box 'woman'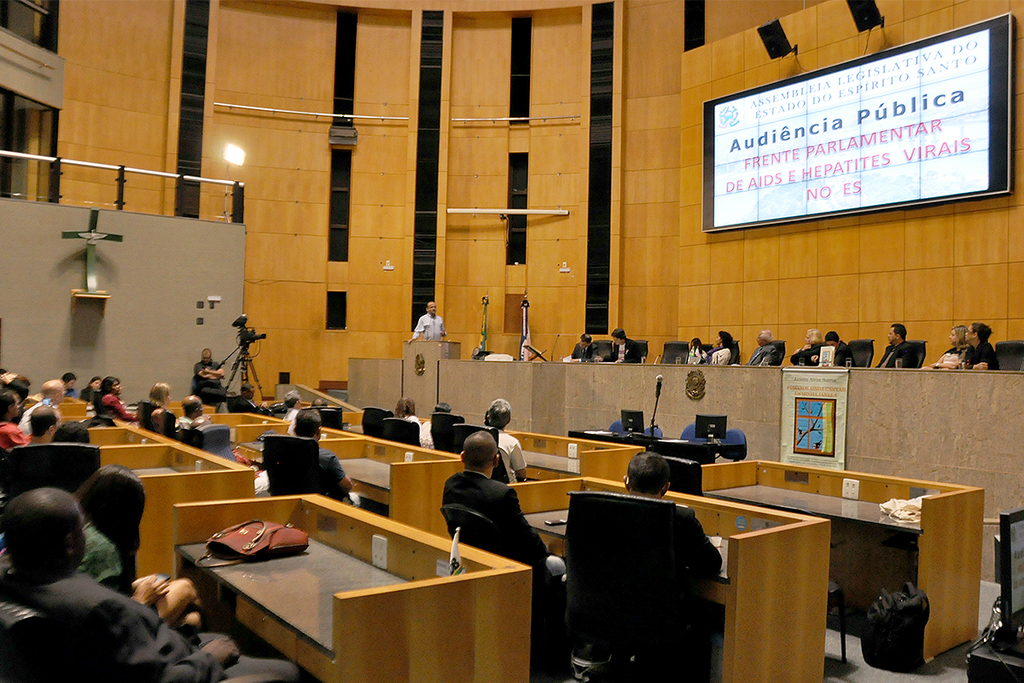
137,382,176,438
